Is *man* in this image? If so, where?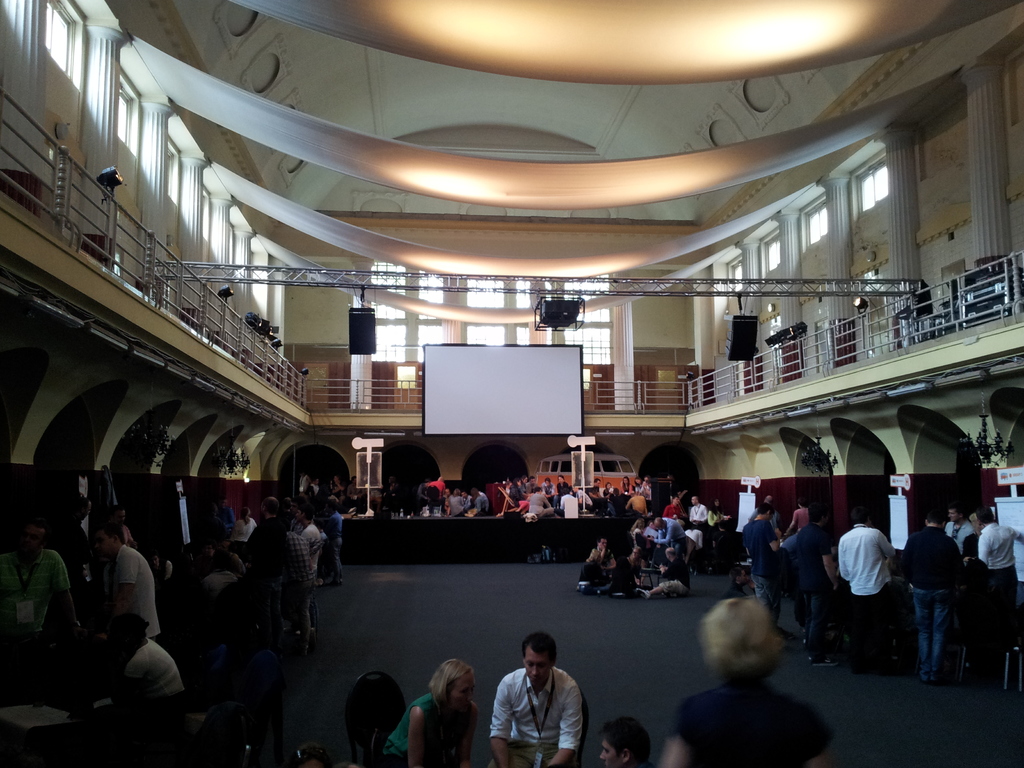
Yes, at l=744, t=498, r=780, b=627.
